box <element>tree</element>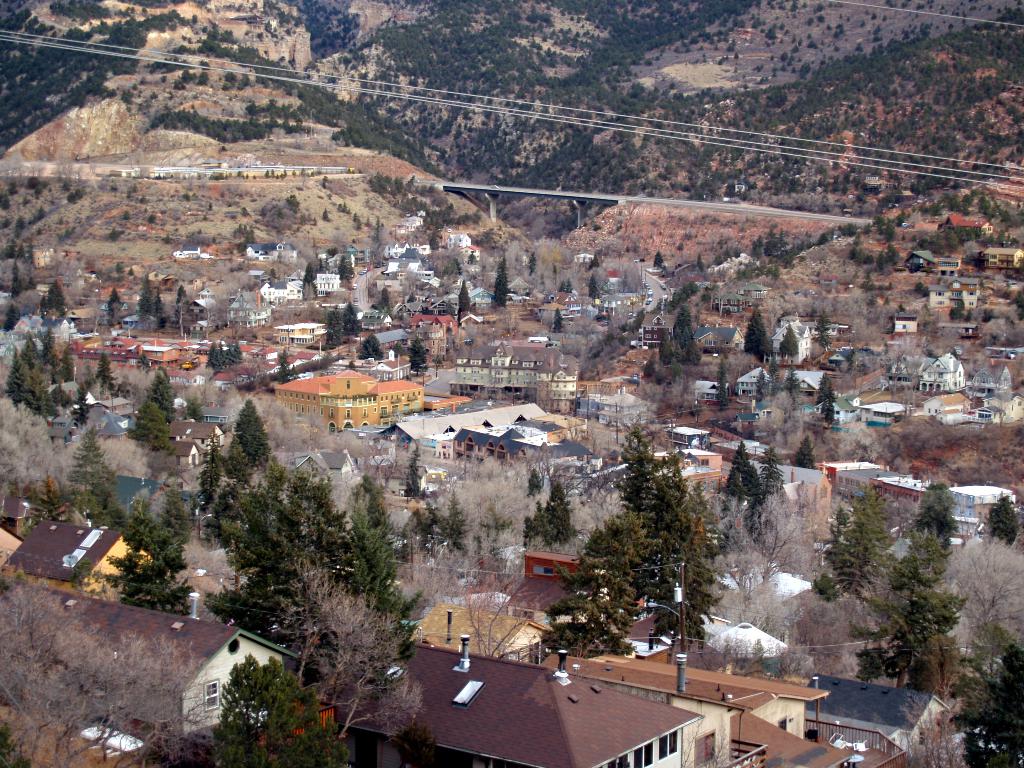
detection(884, 532, 935, 598)
